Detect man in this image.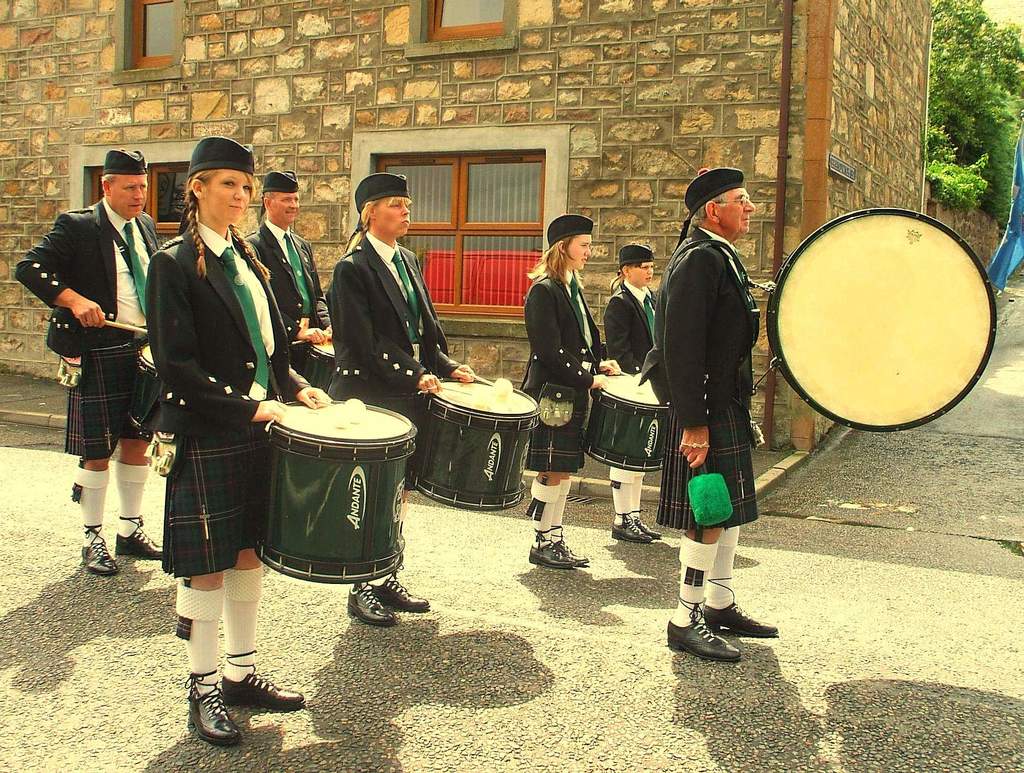
Detection: bbox(239, 171, 334, 398).
